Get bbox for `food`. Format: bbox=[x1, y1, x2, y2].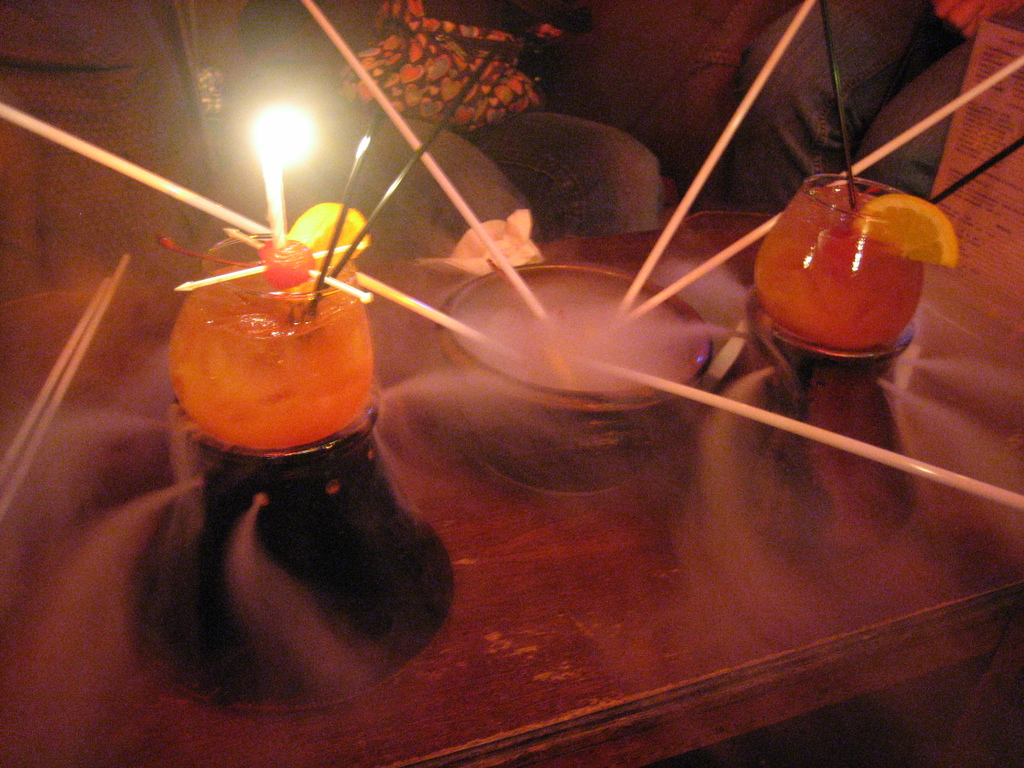
bbox=[151, 211, 386, 472].
